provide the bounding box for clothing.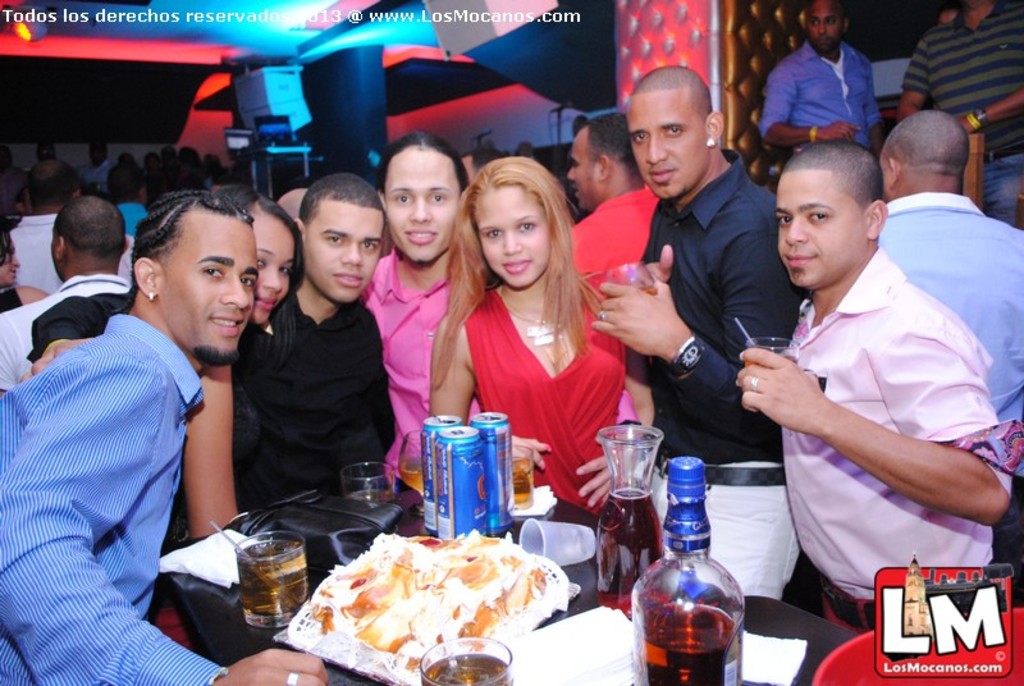
0,312,238,685.
